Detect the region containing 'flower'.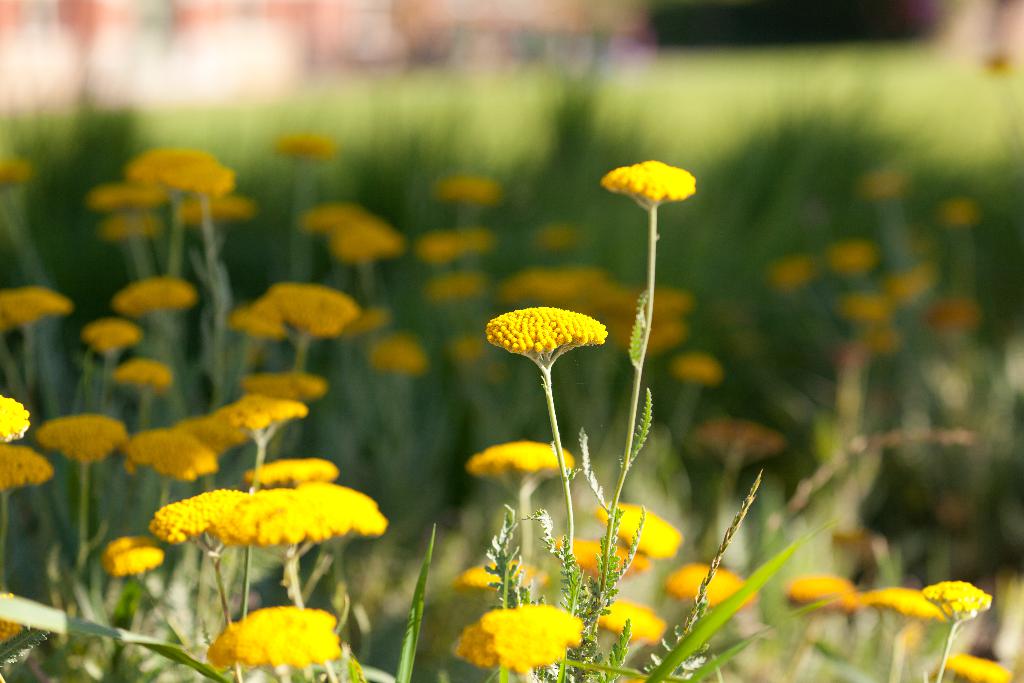
select_region(448, 602, 589, 670).
